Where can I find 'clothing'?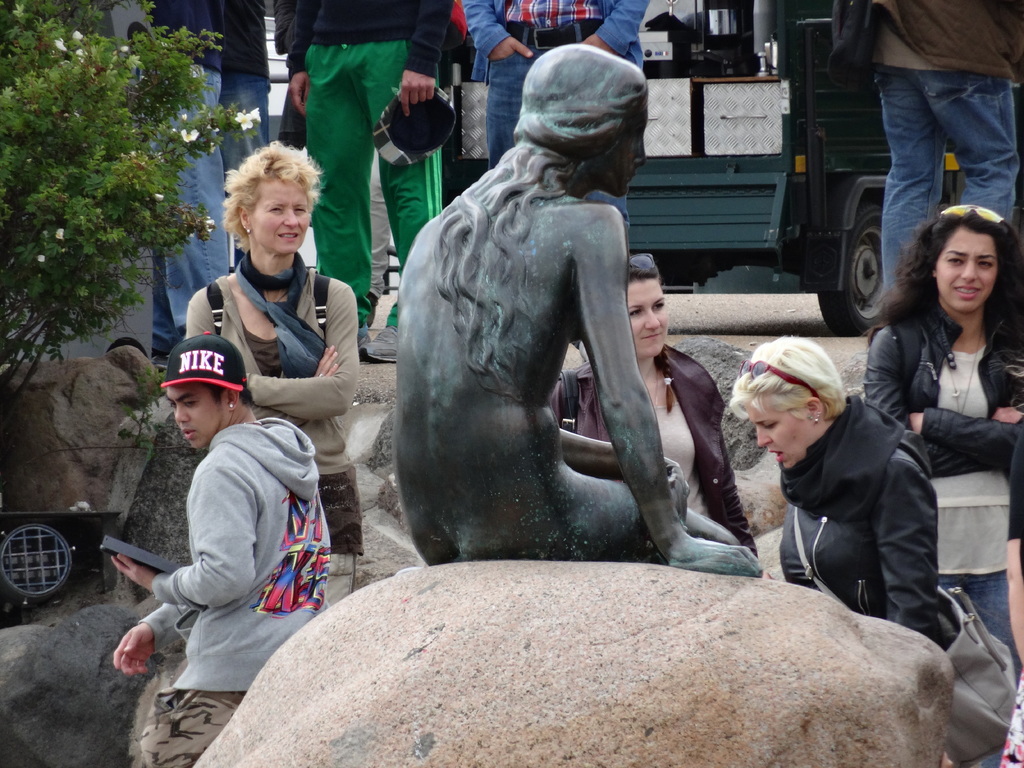
You can find it at <bbox>184, 246, 363, 557</bbox>.
